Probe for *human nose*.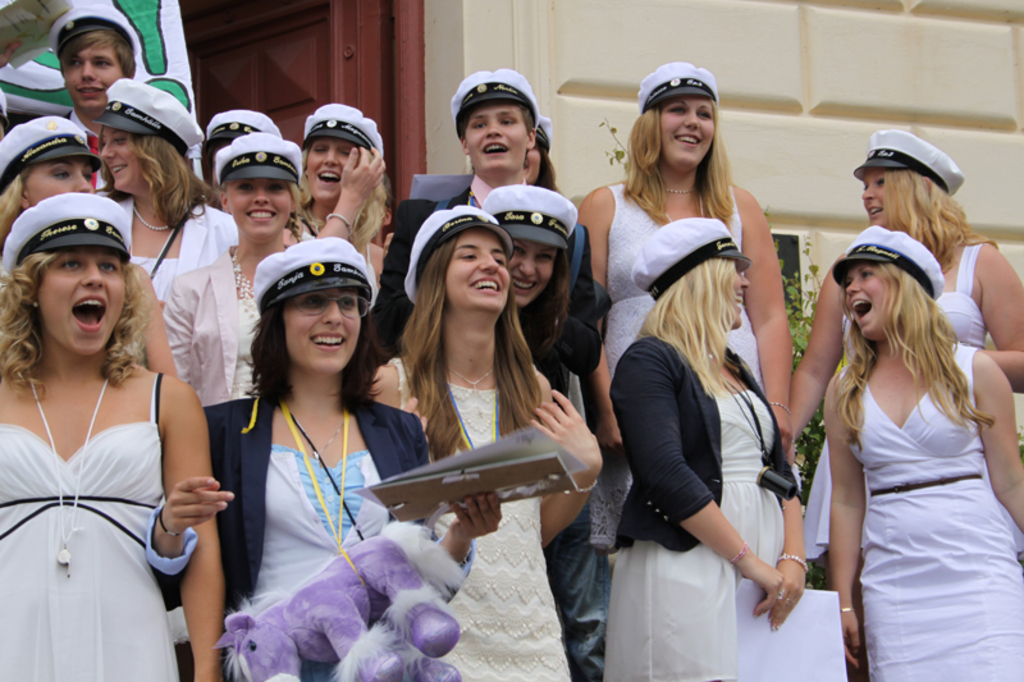
Probe result: bbox=(517, 252, 535, 274).
